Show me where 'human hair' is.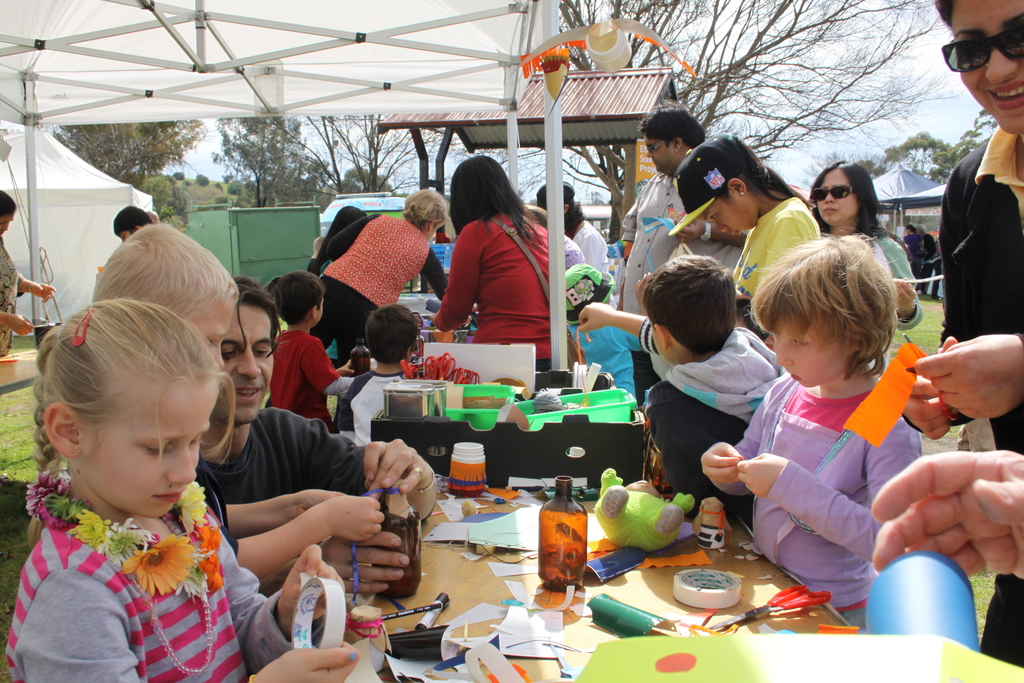
'human hair' is at 235, 274, 262, 290.
